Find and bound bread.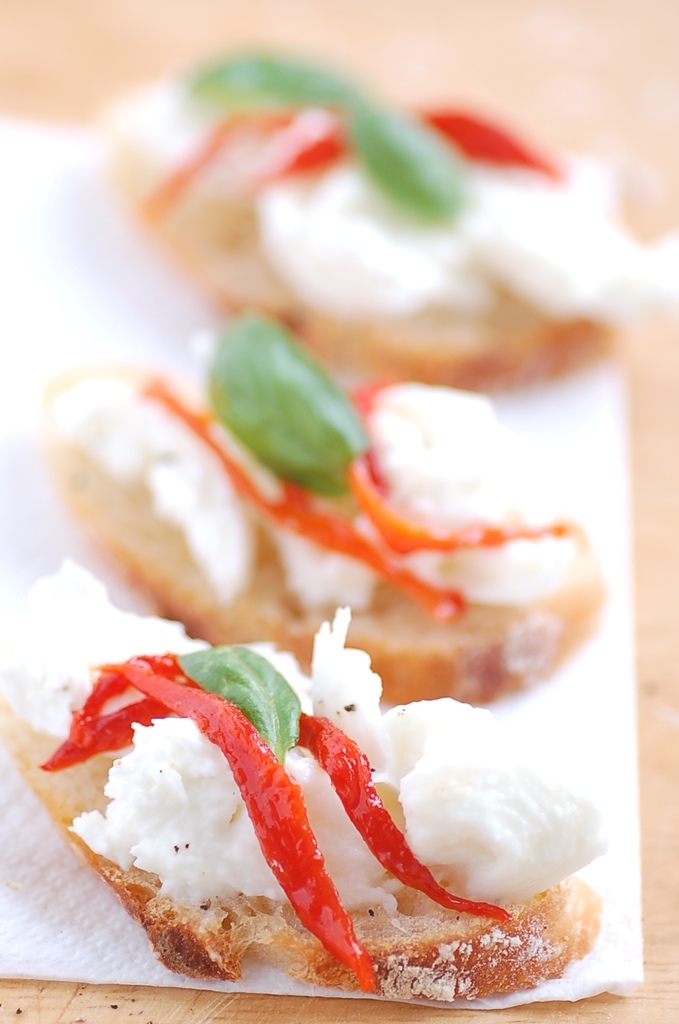
Bound: region(0, 701, 606, 1006).
